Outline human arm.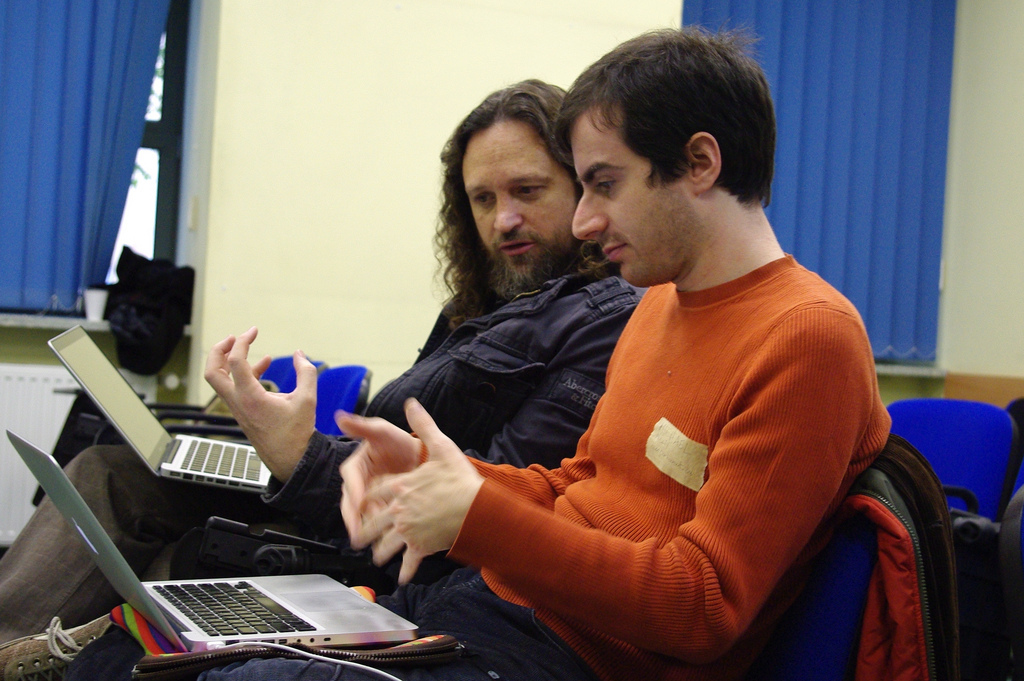
Outline: [206,292,642,593].
